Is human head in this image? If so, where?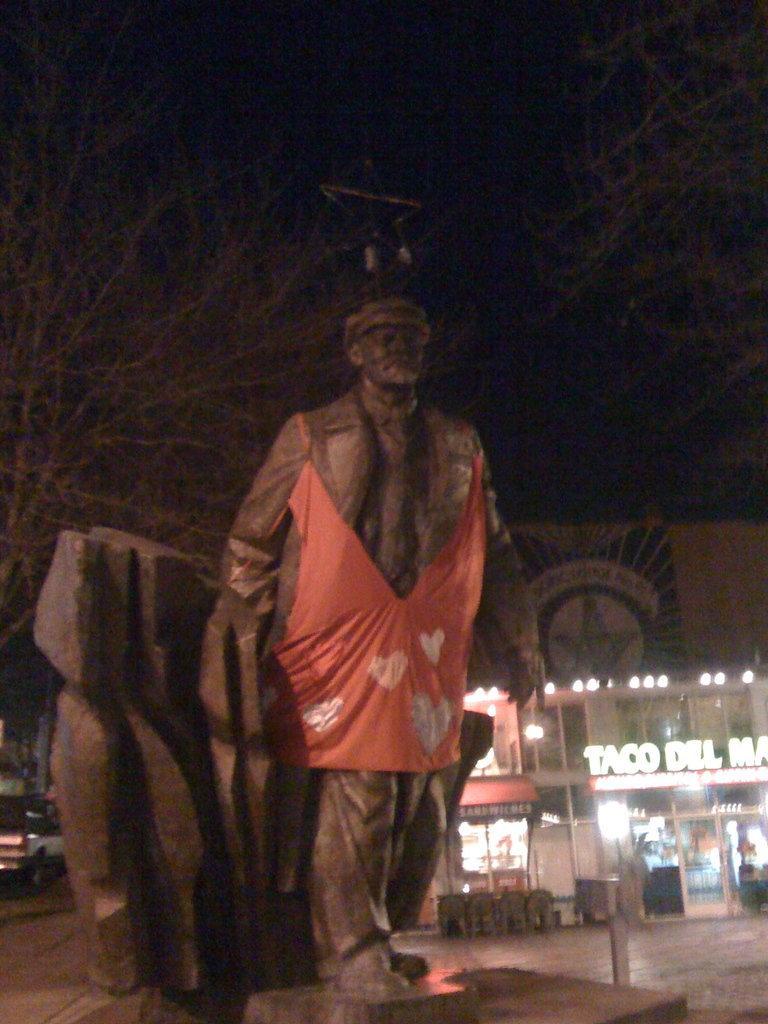
Yes, at region(338, 281, 436, 380).
